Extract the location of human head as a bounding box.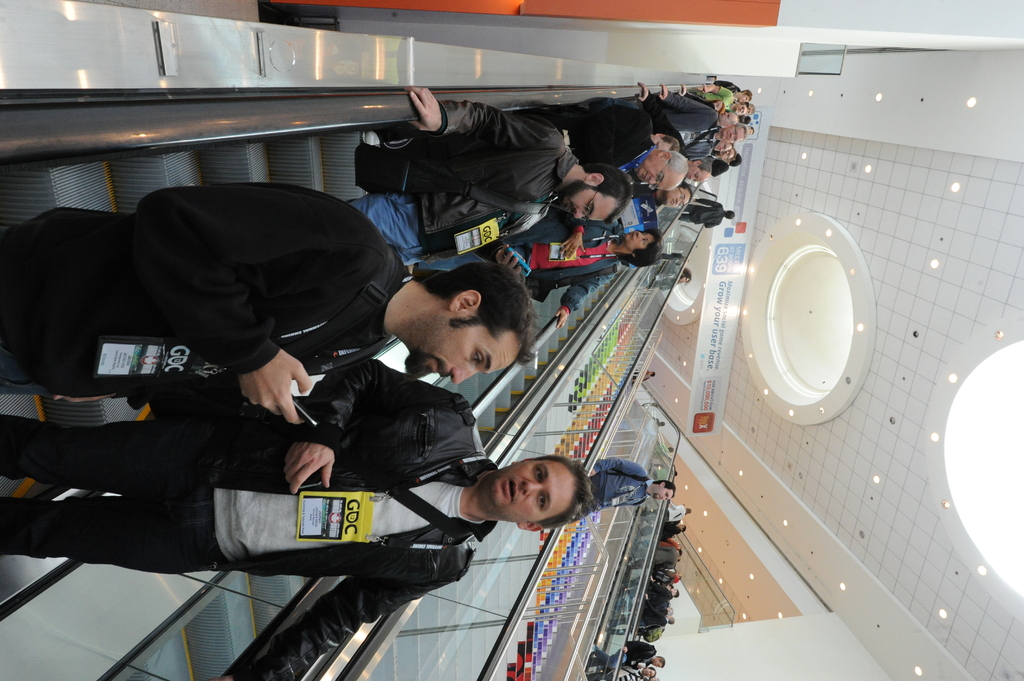
742,102,754,115.
